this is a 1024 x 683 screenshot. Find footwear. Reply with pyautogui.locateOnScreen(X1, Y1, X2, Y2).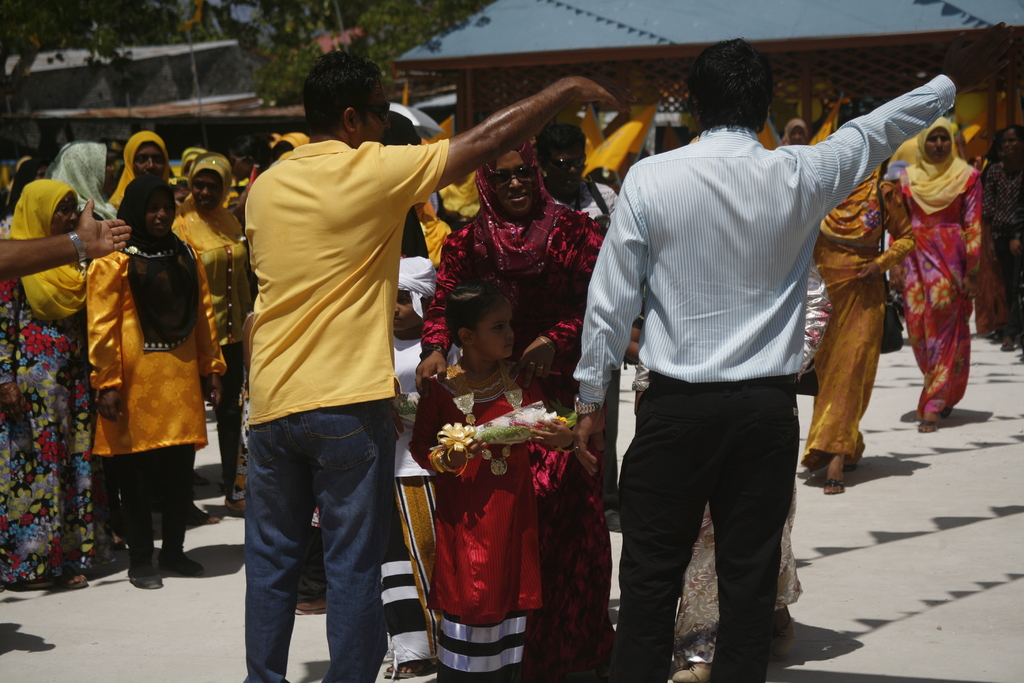
pyautogui.locateOnScreen(127, 566, 163, 589).
